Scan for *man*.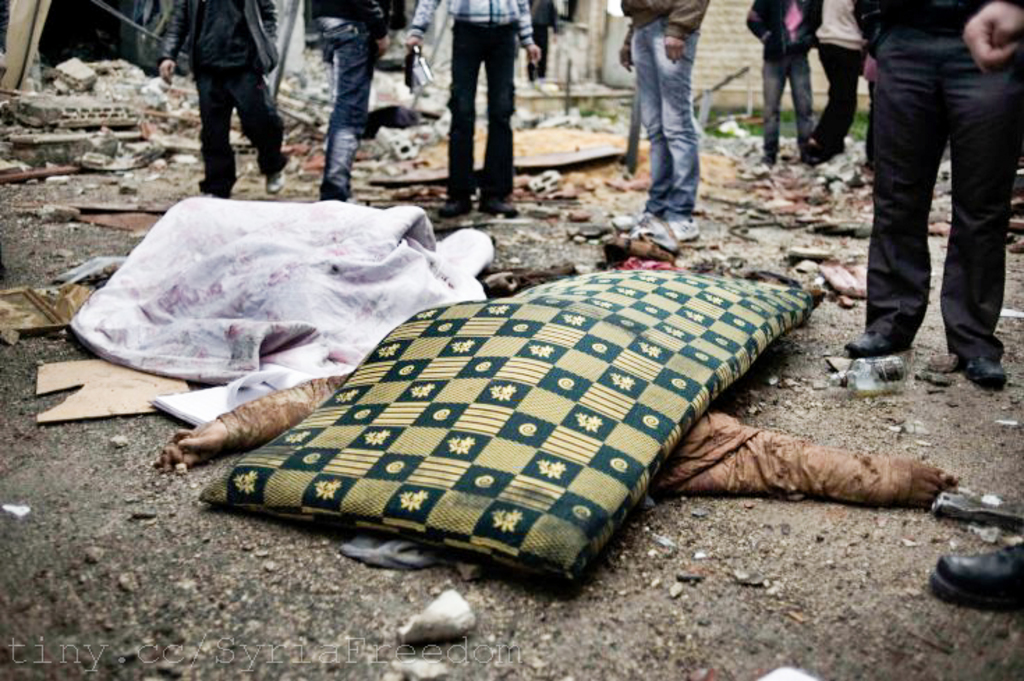
Scan result: [404, 8, 554, 213].
